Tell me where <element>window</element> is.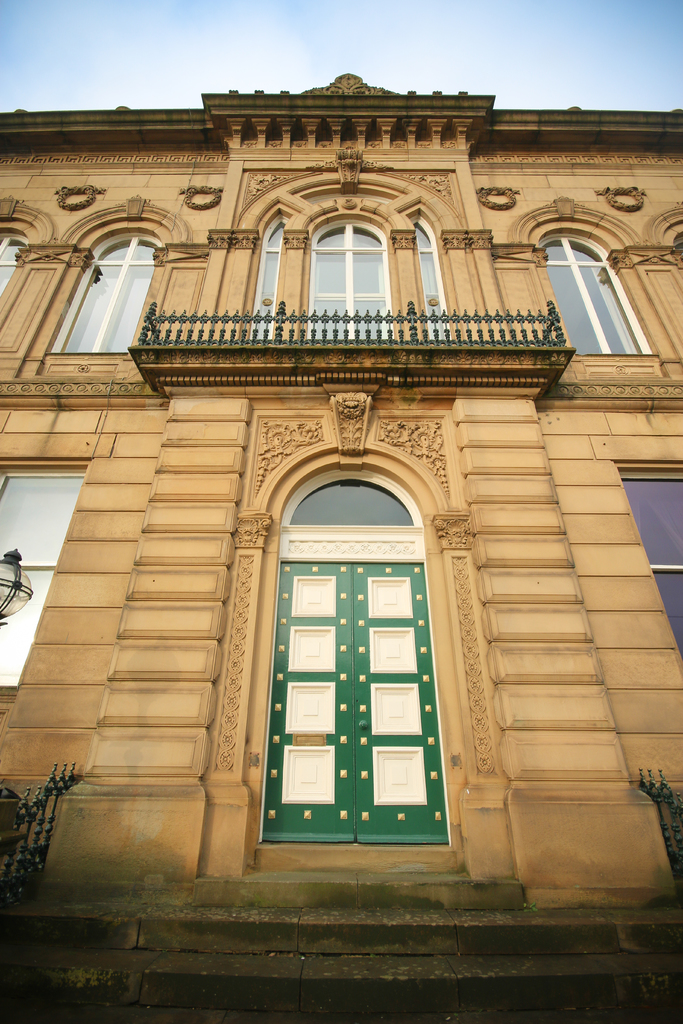
<element>window</element> is at 542,232,652,354.
